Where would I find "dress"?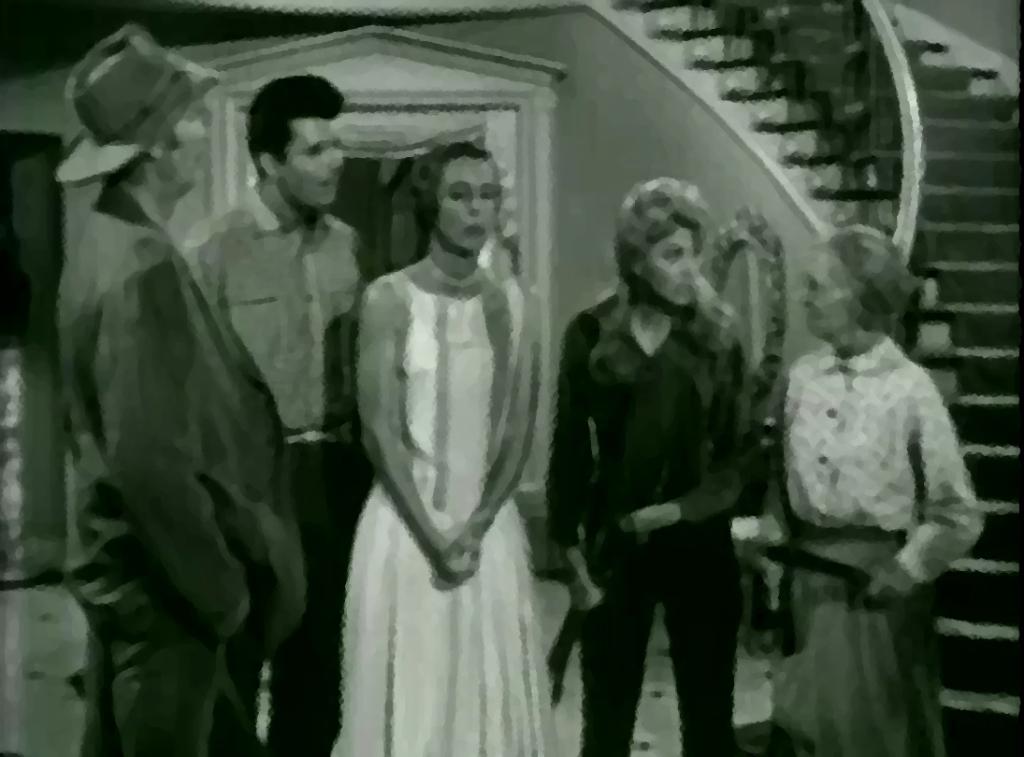
At detection(332, 267, 557, 756).
